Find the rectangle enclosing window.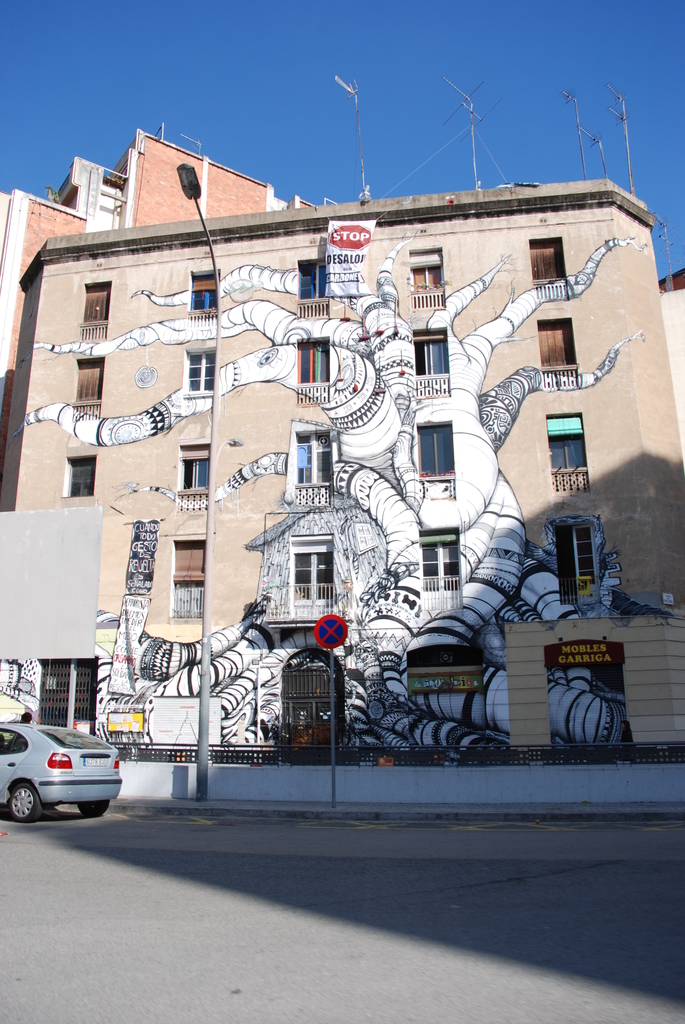
<bbox>65, 460, 94, 495</bbox>.
